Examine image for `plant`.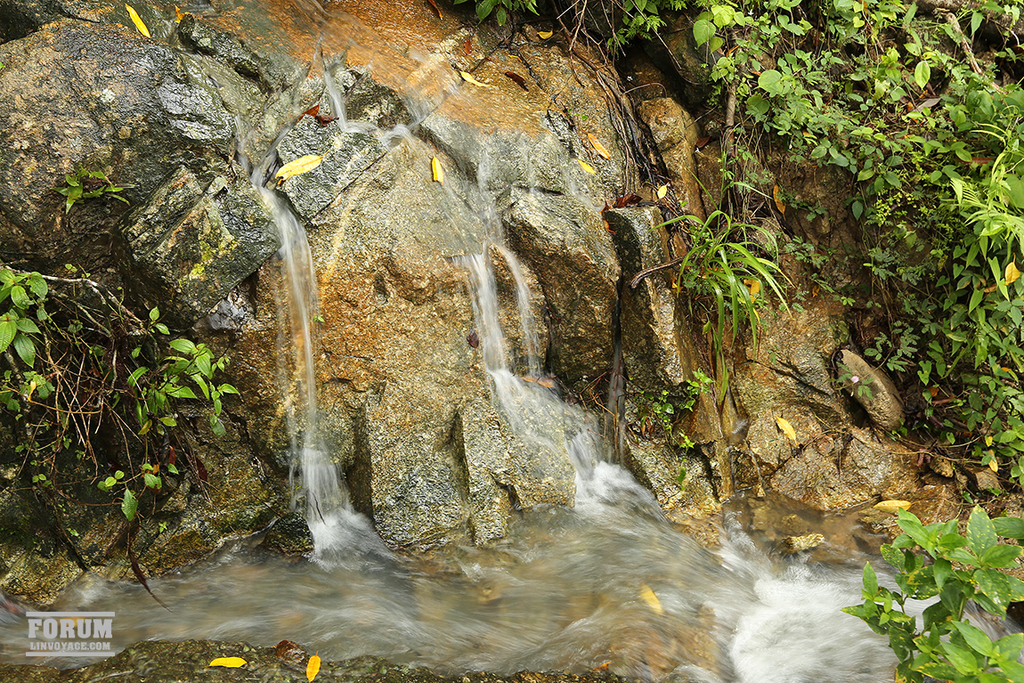
Examination result: (left=635, top=202, right=795, bottom=419).
